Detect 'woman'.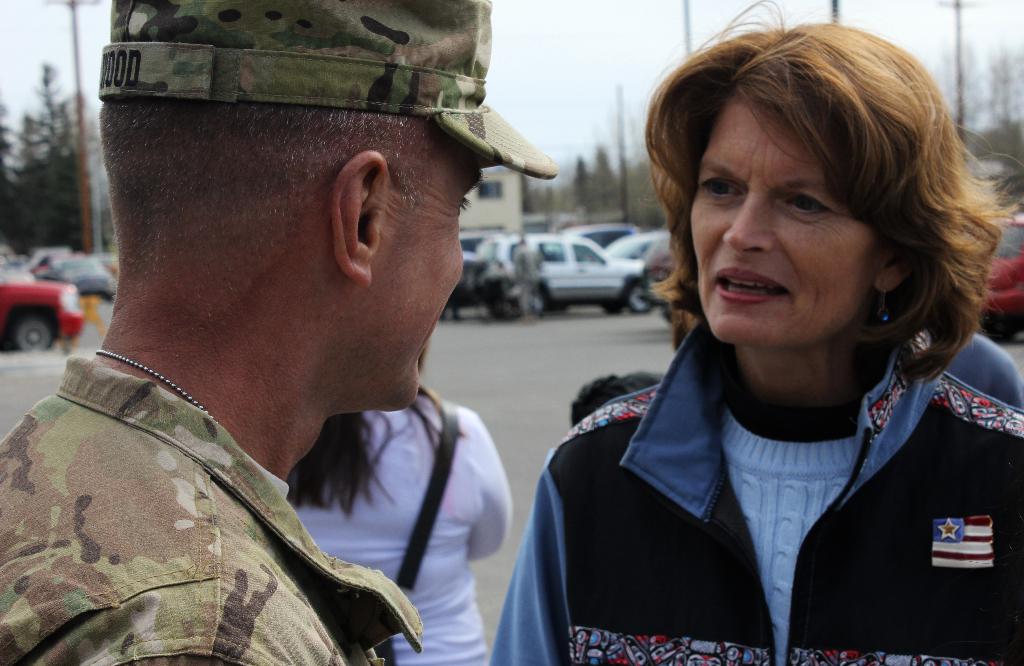
Detected at <region>481, 0, 1023, 665</region>.
